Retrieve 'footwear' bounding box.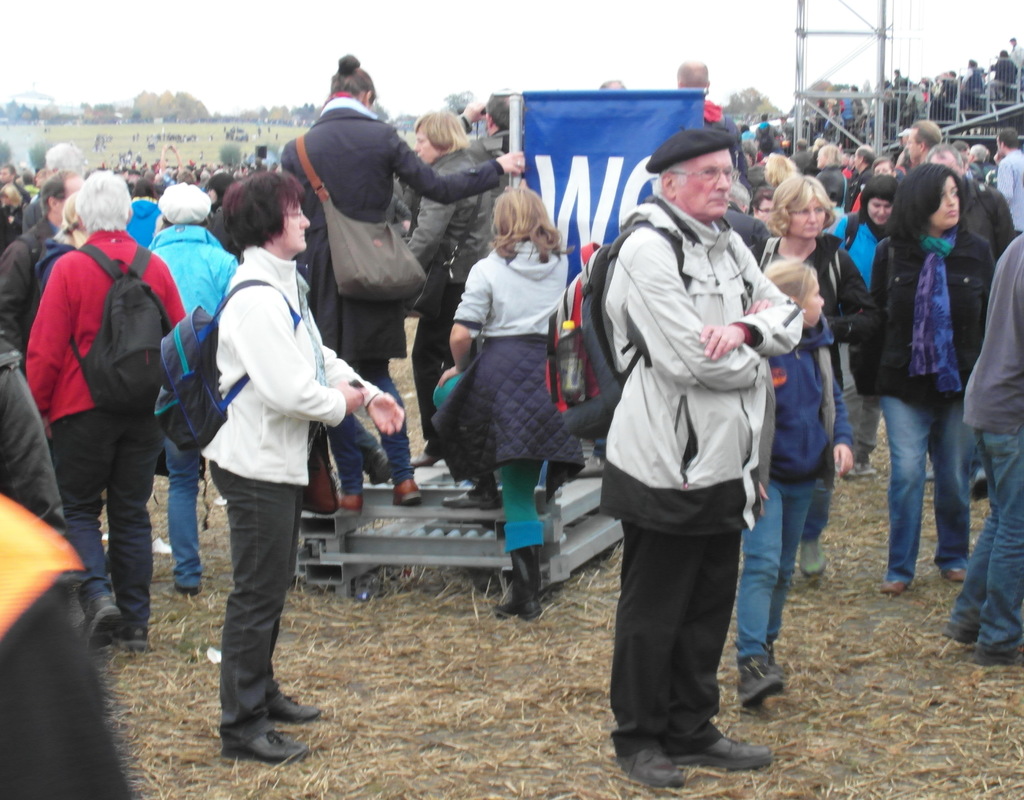
Bounding box: locate(799, 539, 828, 578).
